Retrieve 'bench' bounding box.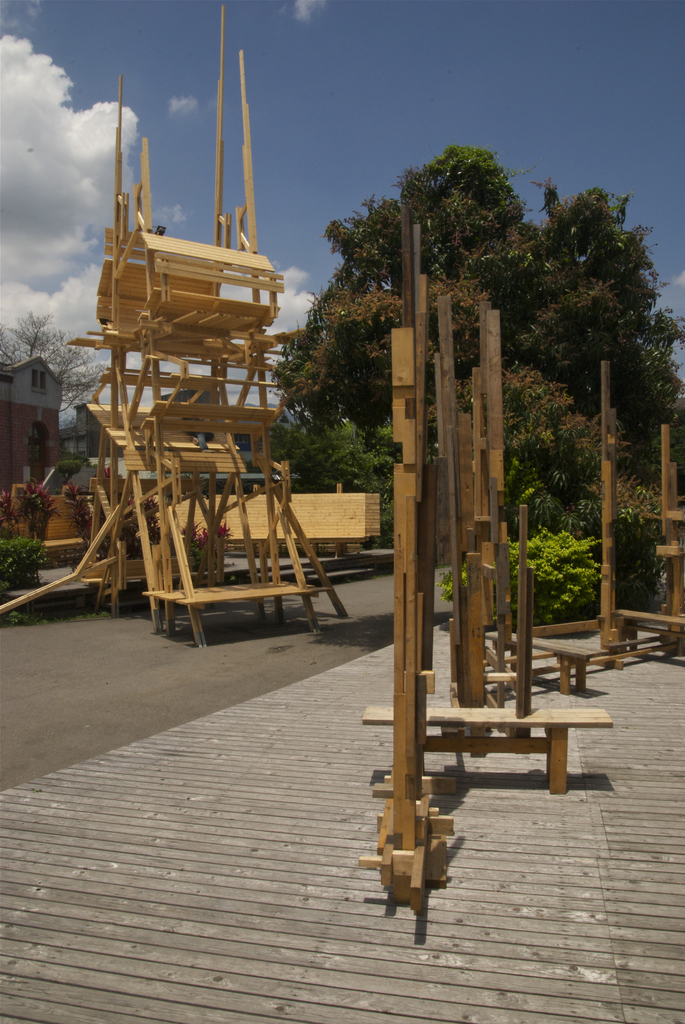
Bounding box: <bbox>141, 579, 330, 647</bbox>.
